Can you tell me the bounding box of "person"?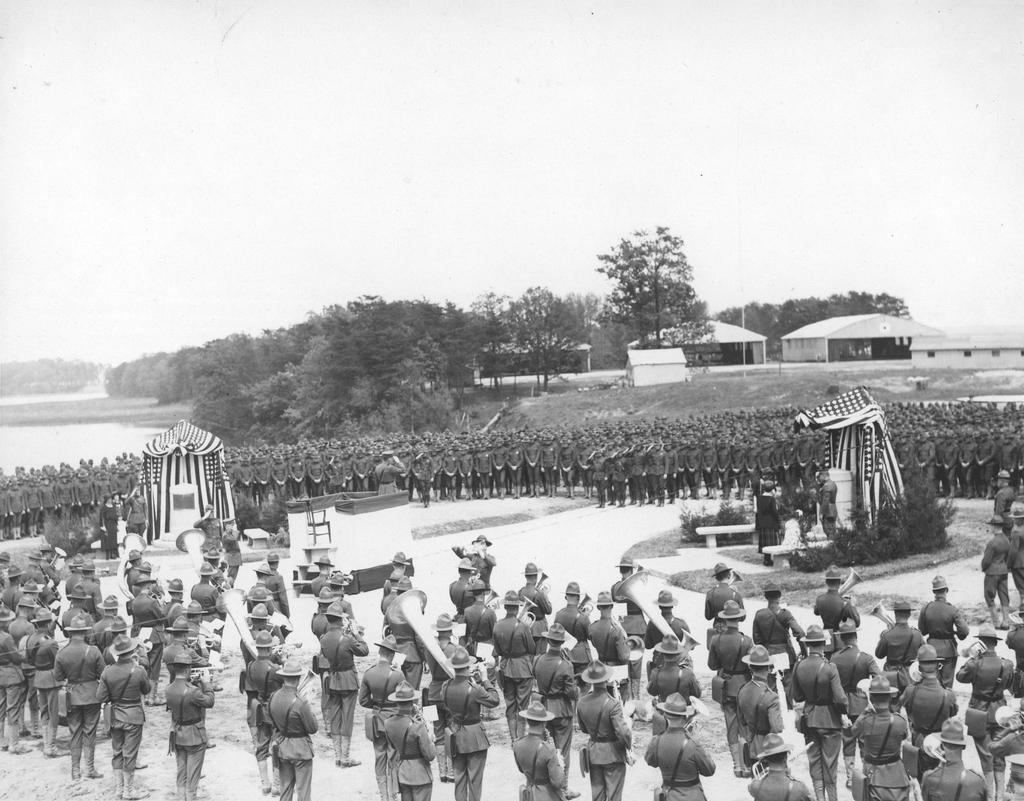
rect(377, 448, 403, 501).
